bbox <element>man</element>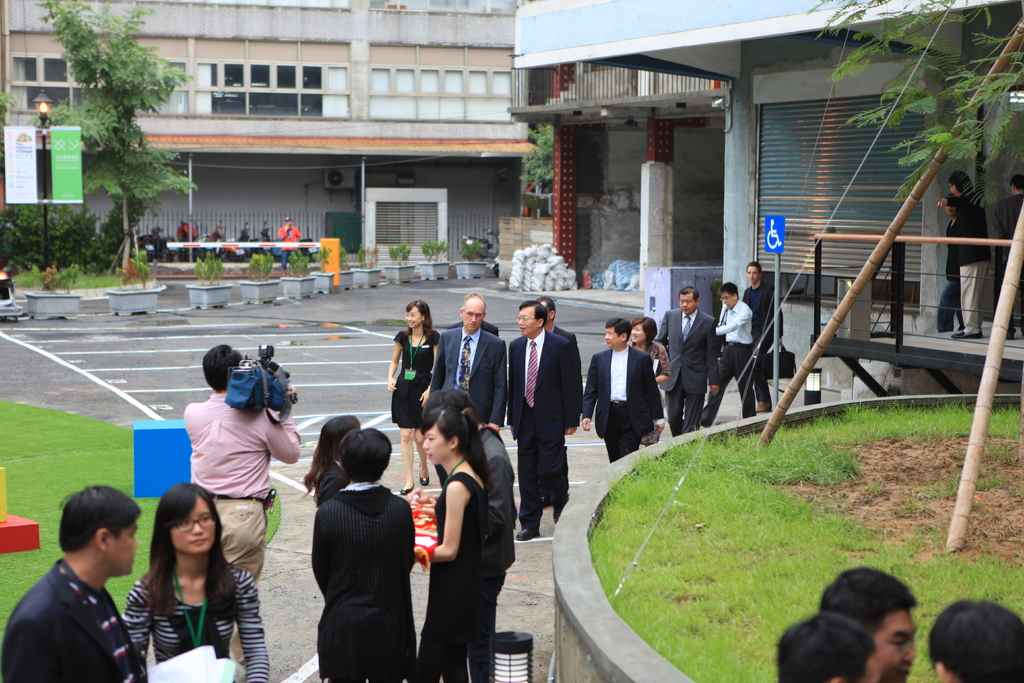
[534,290,581,391]
